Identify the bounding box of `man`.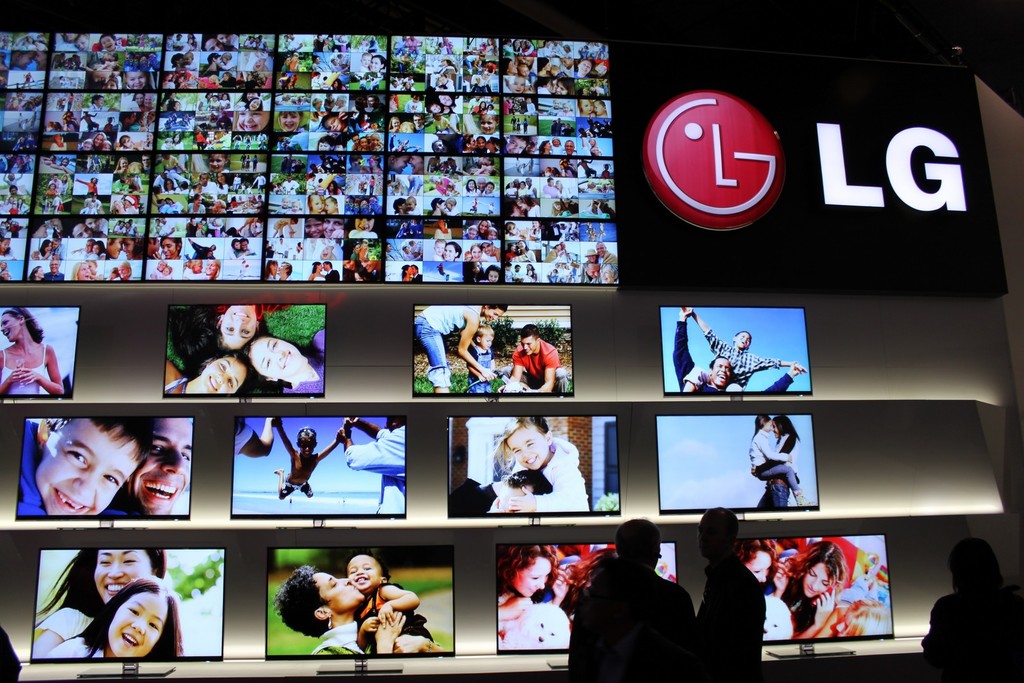
(left=497, top=326, right=570, bottom=397).
